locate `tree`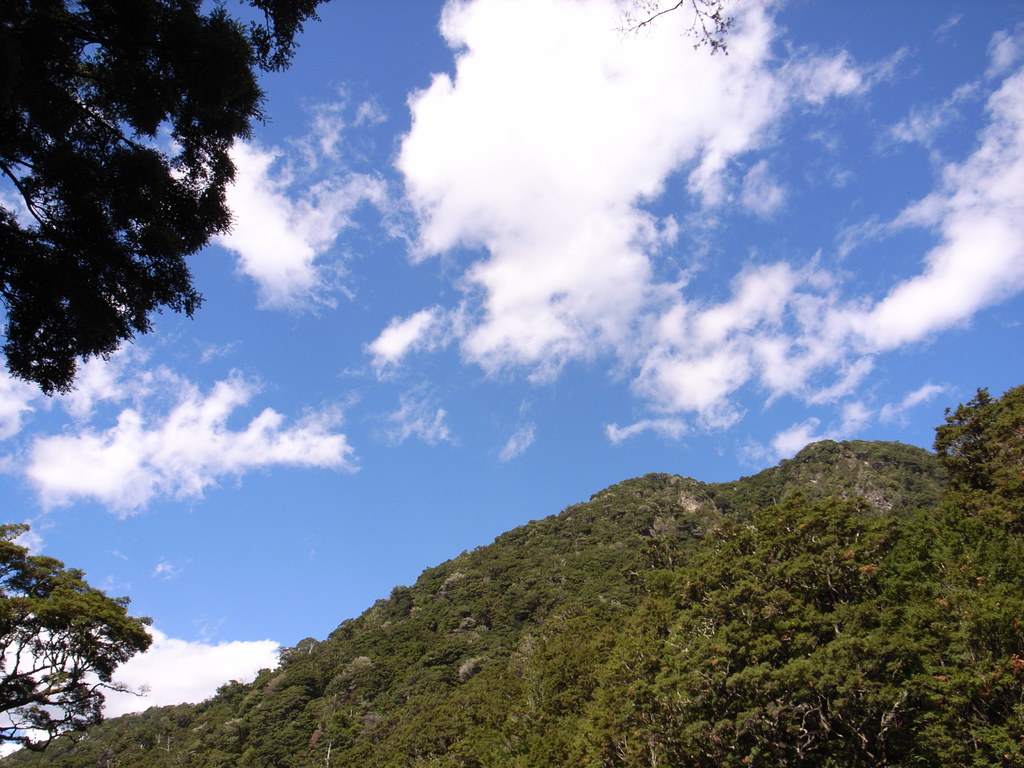
locate(0, 522, 156, 765)
